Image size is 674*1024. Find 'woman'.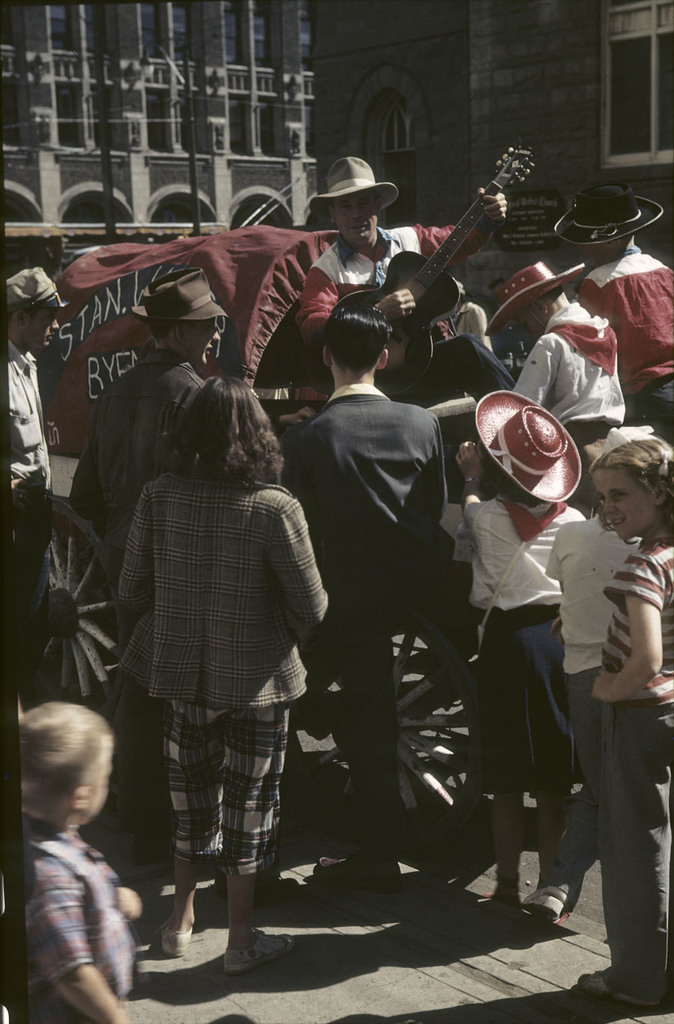
l=109, t=375, r=337, b=977.
